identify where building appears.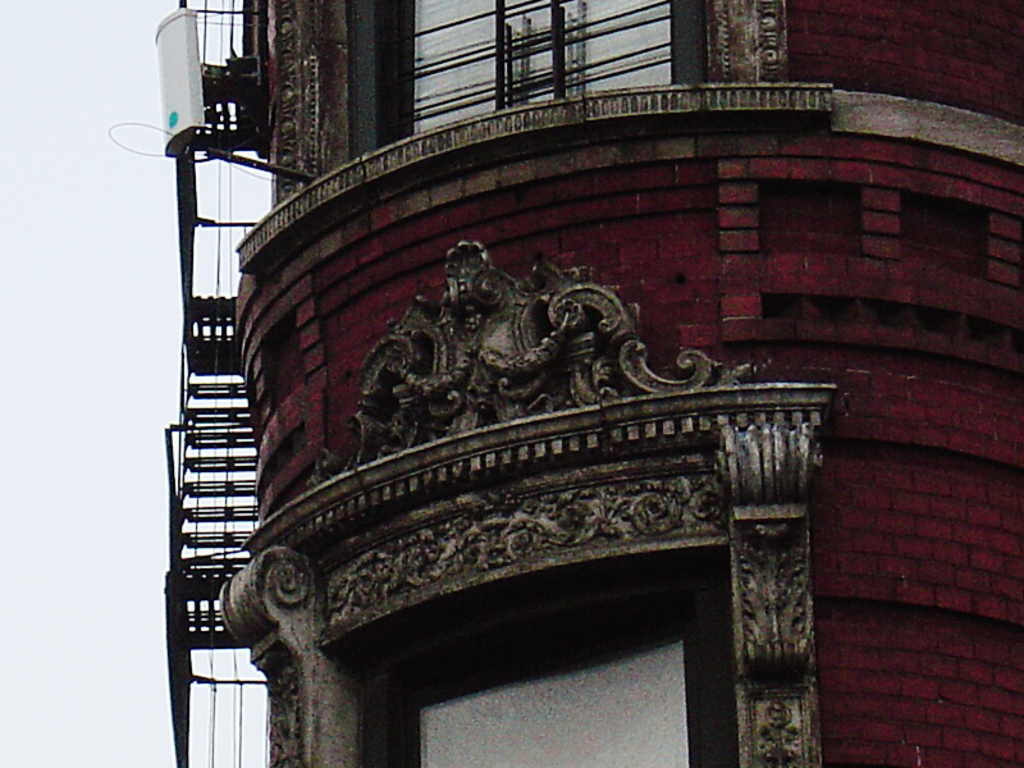
Appears at 160, 0, 1023, 767.
